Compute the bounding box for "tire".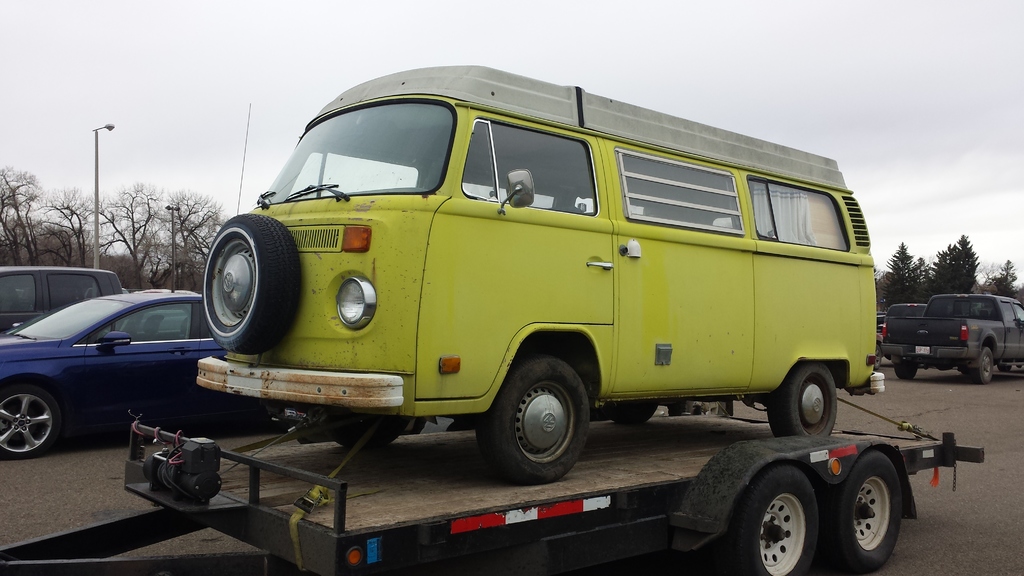
bbox=[896, 364, 921, 380].
